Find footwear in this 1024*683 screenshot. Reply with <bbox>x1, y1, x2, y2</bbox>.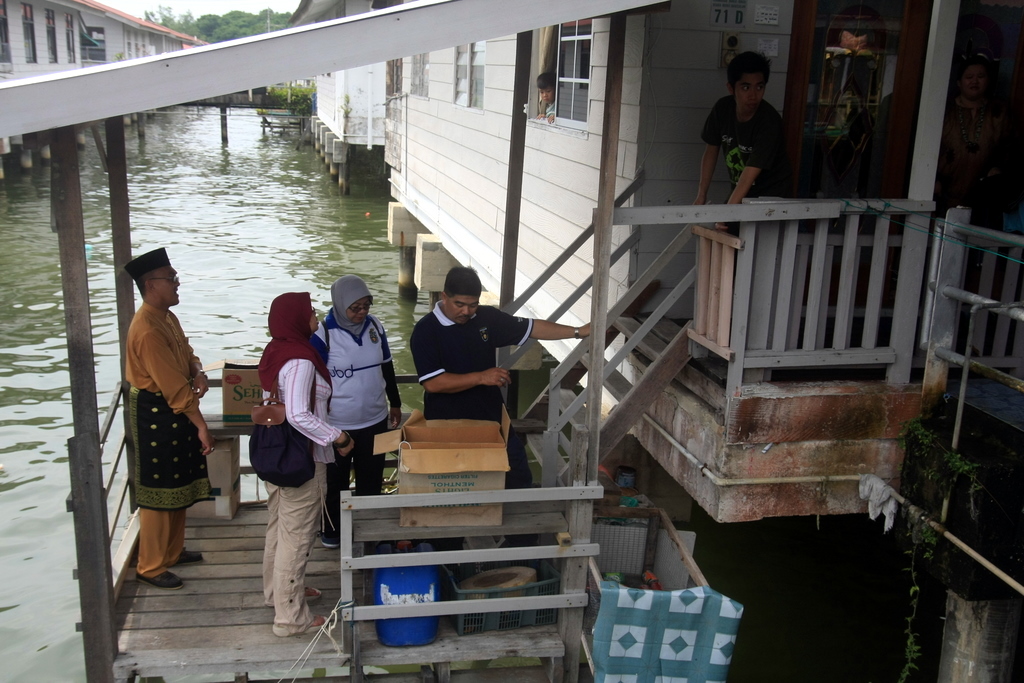
<bbox>177, 545, 198, 564</bbox>.
